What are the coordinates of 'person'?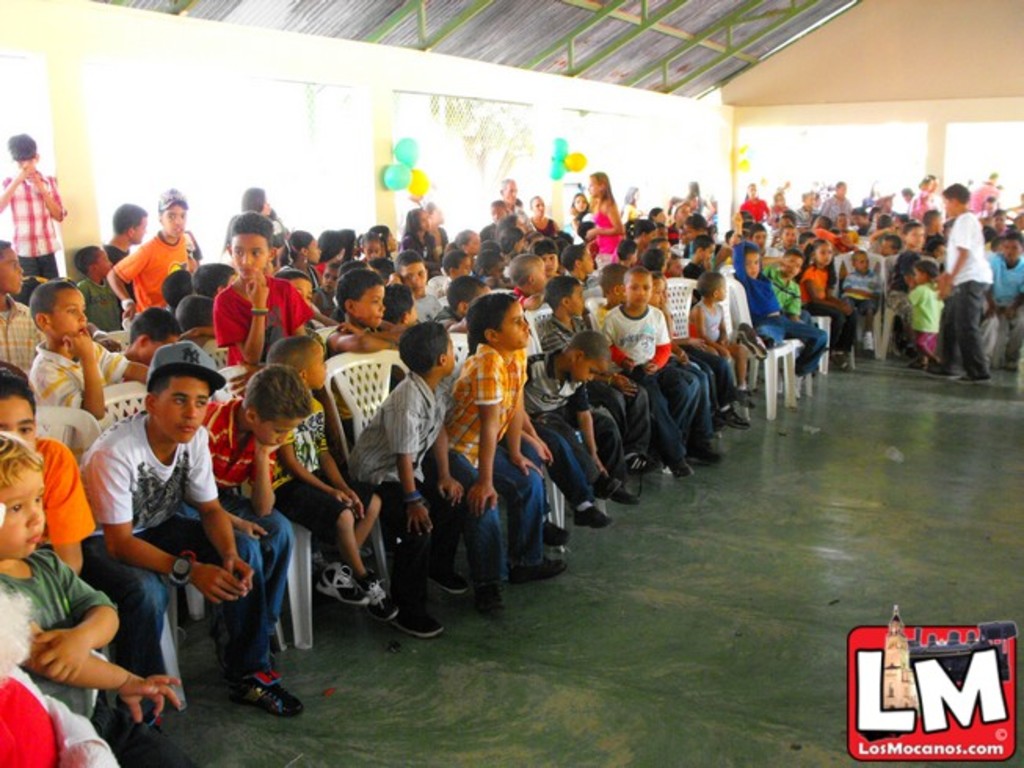
(768, 252, 825, 393).
